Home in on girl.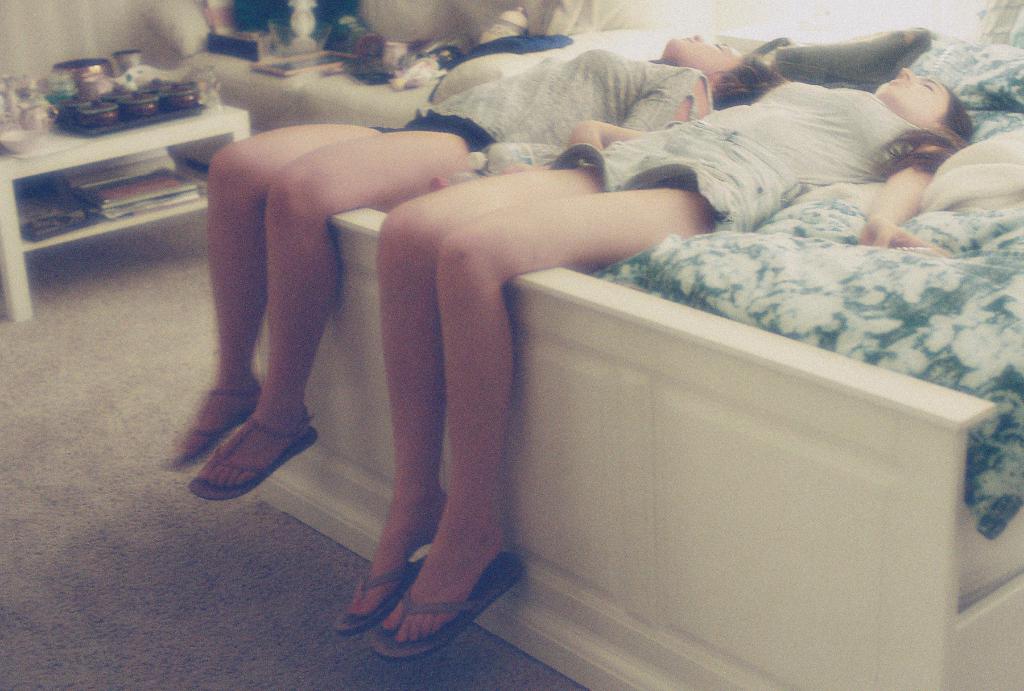
Homed in at [x1=143, y1=22, x2=778, y2=507].
